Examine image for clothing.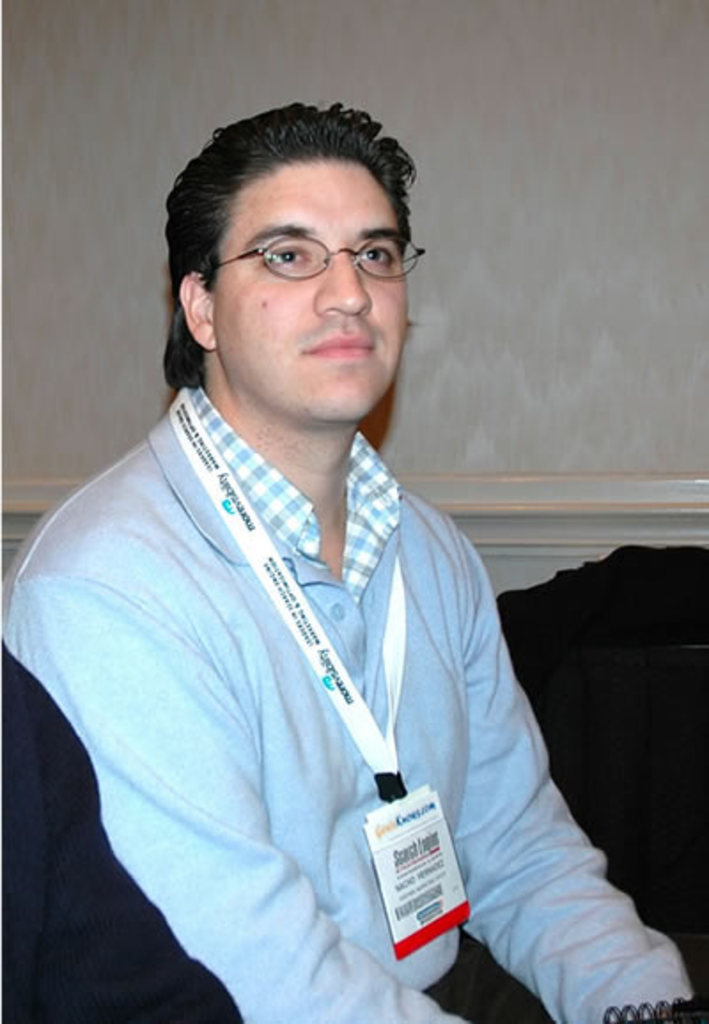
Examination result: (left=0, top=641, right=266, bottom=1022).
